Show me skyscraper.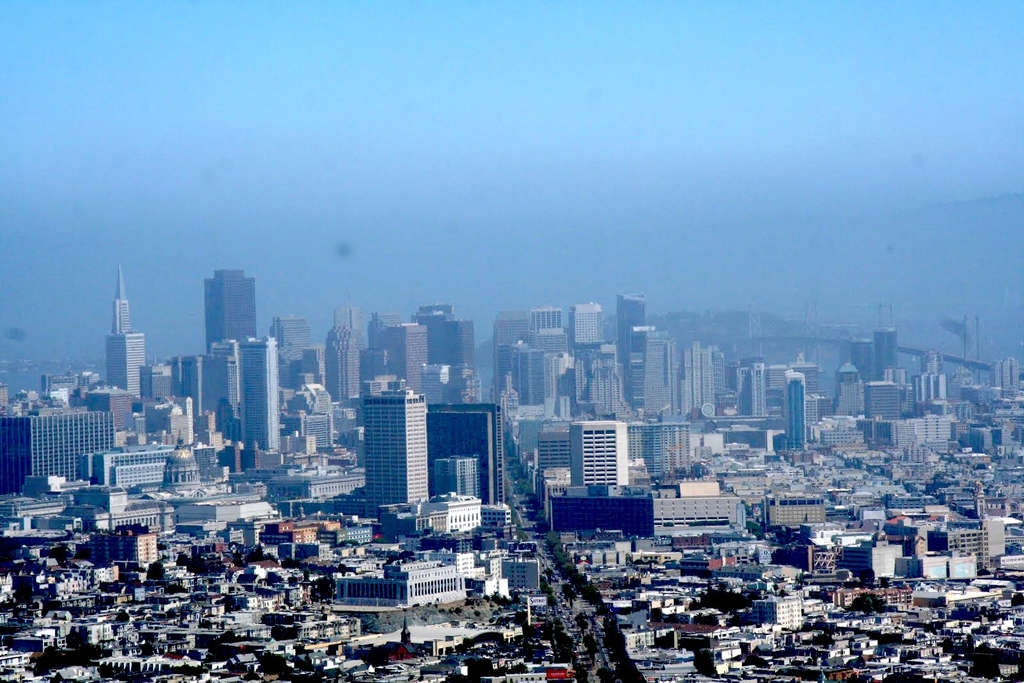
skyscraper is here: left=833, top=356, right=864, bottom=419.
